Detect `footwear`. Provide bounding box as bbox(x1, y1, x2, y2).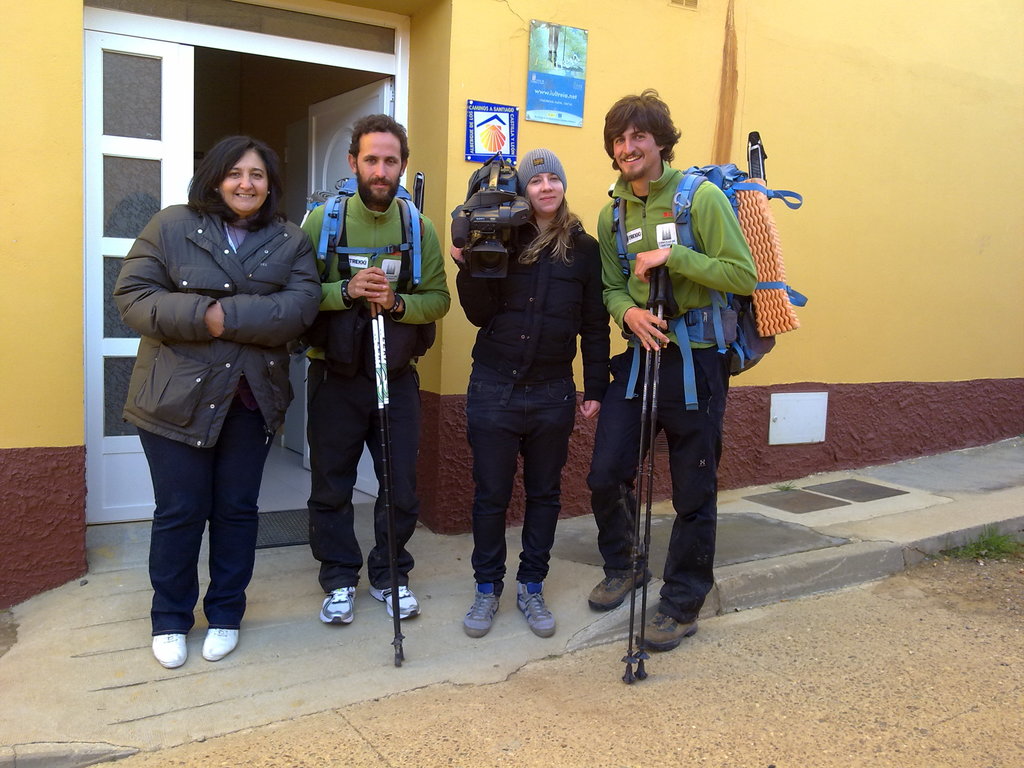
bbox(459, 579, 504, 643).
